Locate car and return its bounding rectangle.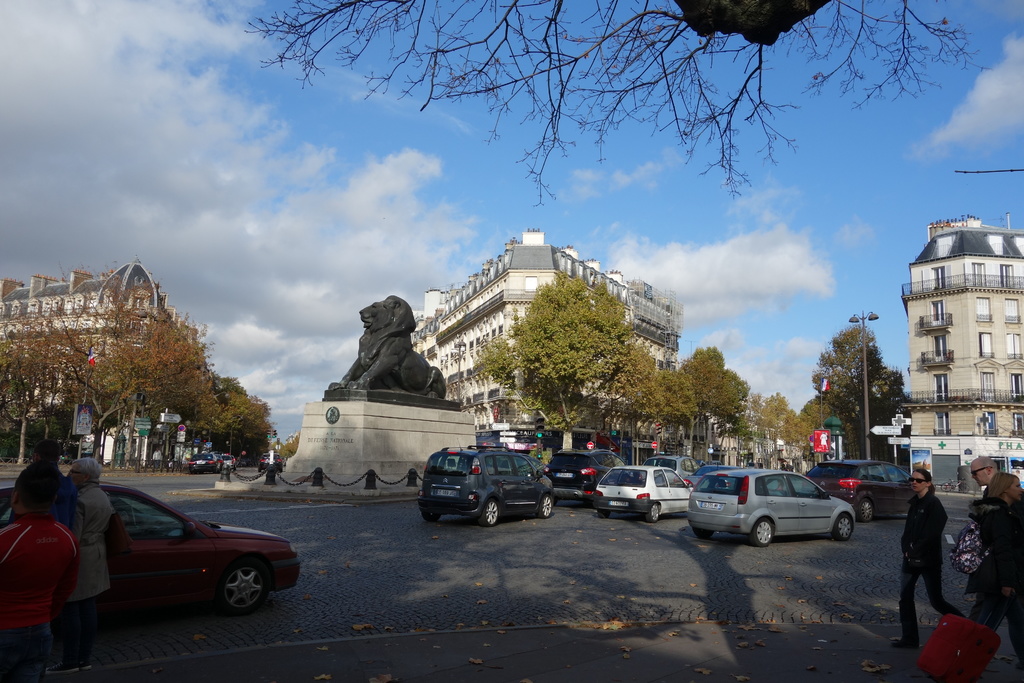
x1=214 y1=449 x2=230 y2=469.
